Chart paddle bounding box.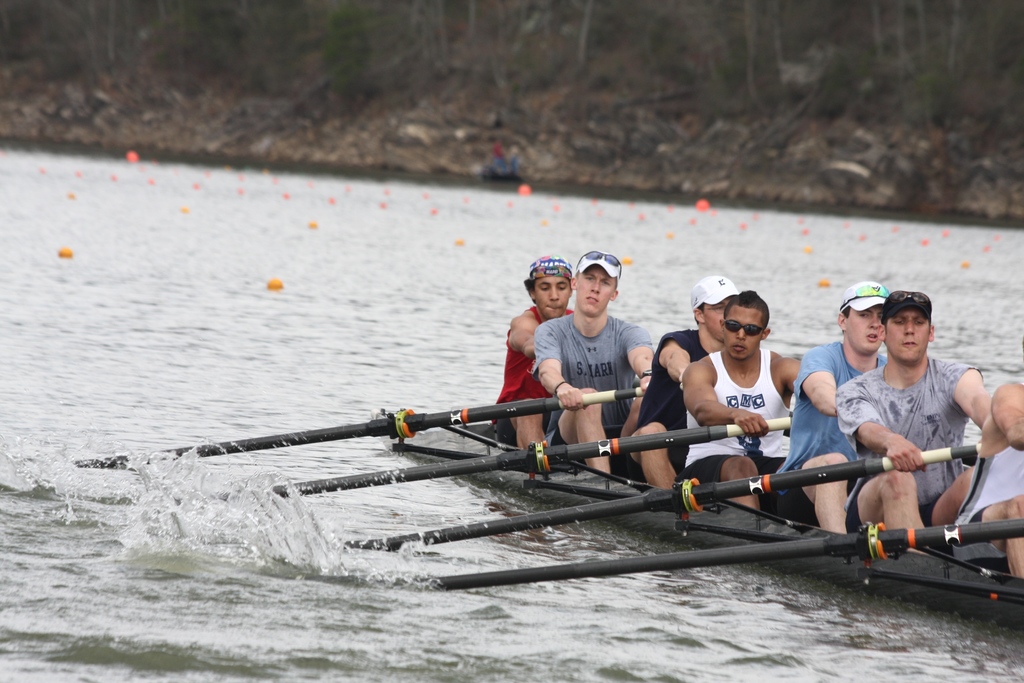
Charted: 207/413/792/503.
